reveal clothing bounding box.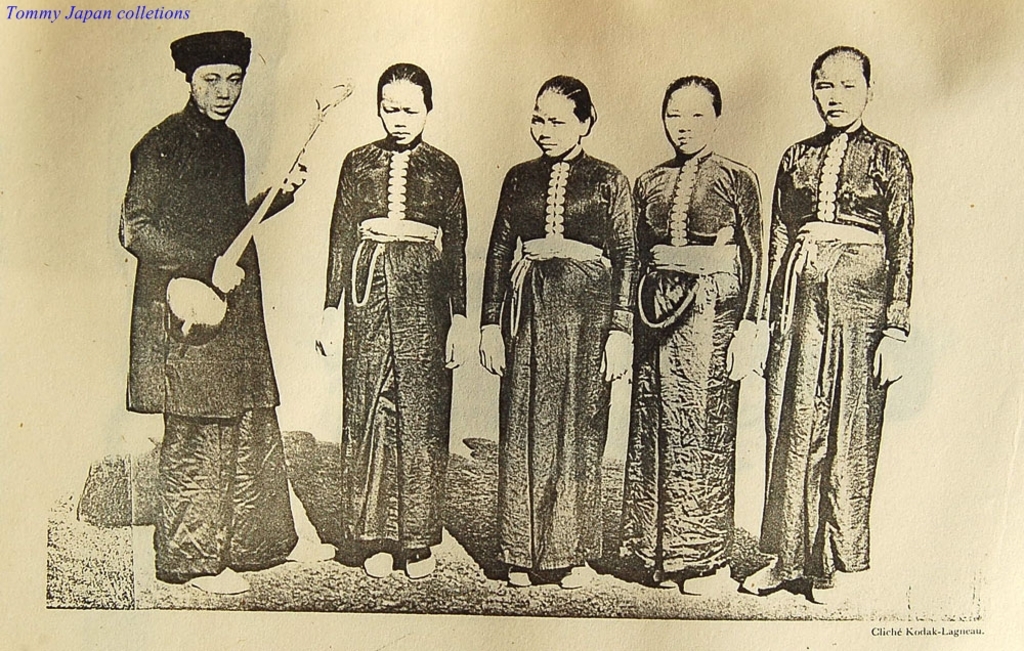
Revealed: <box>329,140,462,556</box>.
